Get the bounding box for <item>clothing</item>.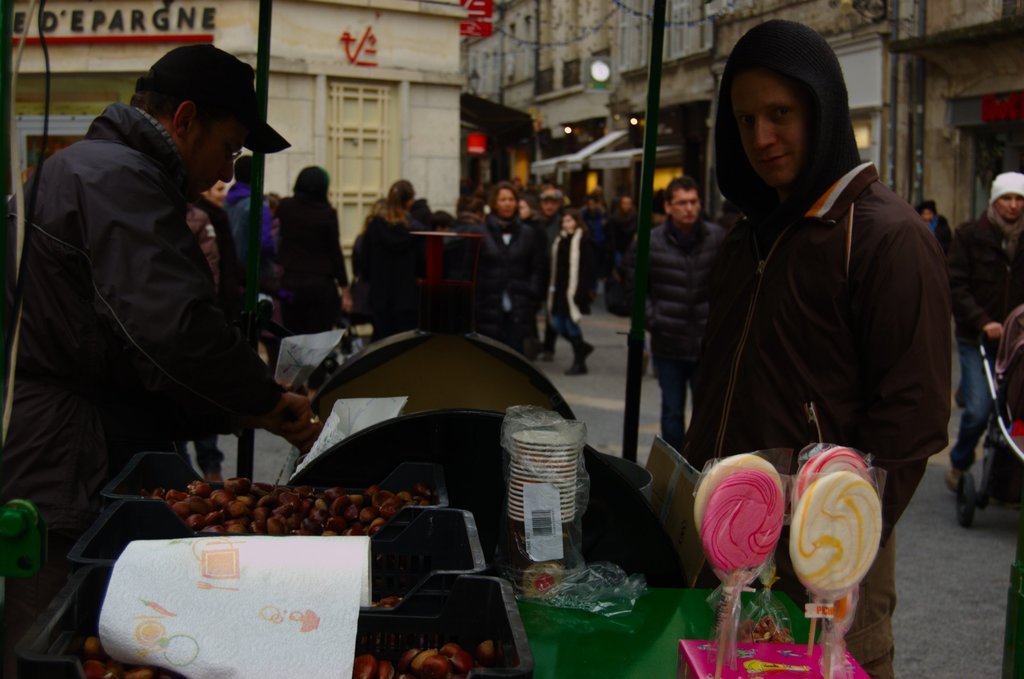
crop(13, 69, 300, 519).
